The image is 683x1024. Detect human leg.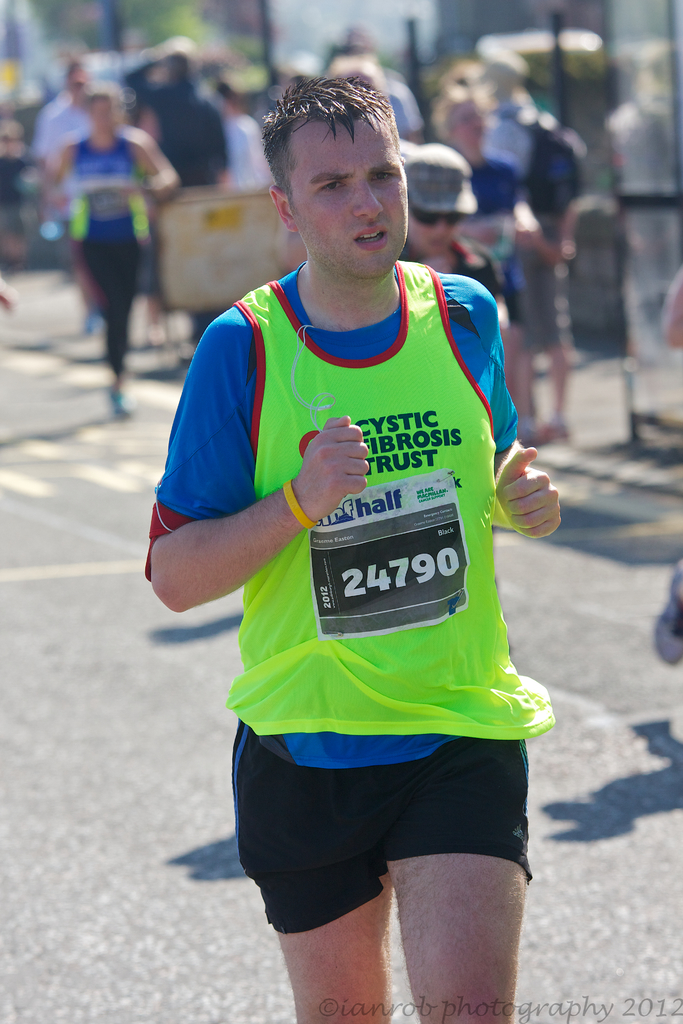
Detection: [238, 719, 395, 1018].
